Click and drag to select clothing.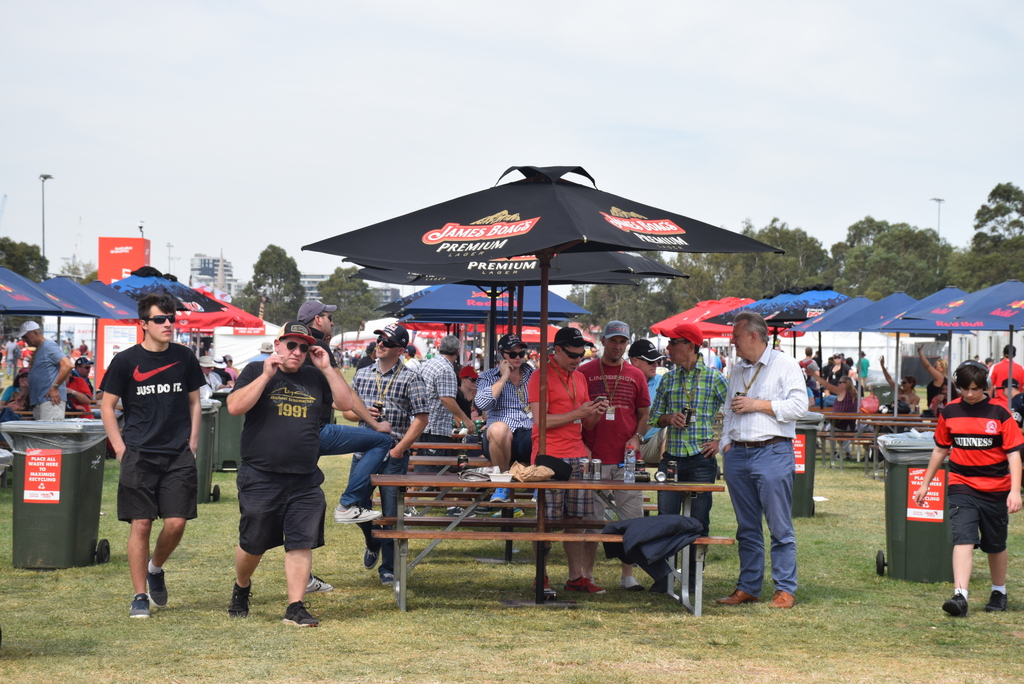
Selection: 212,370,230,385.
